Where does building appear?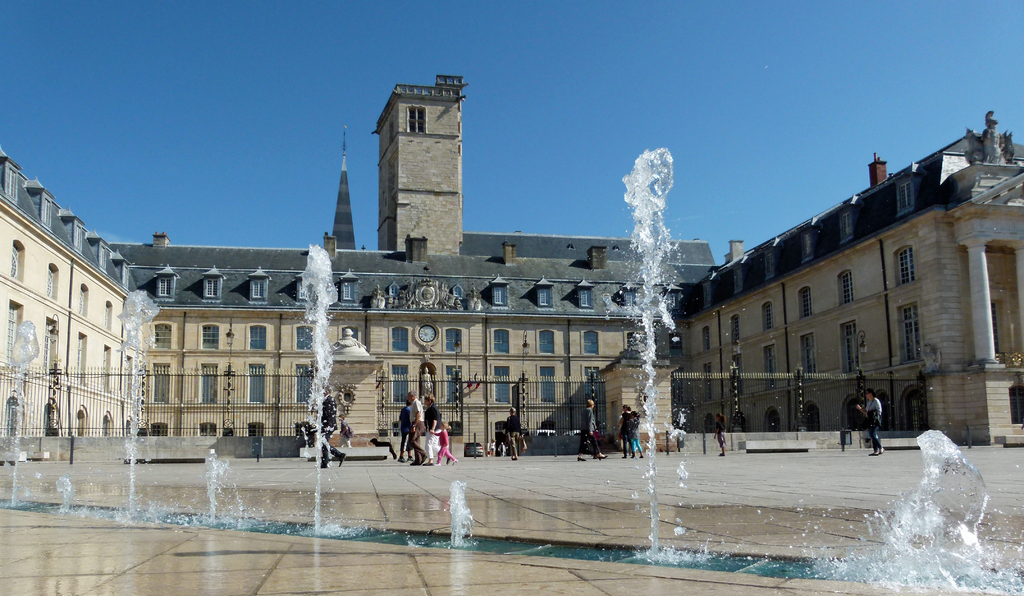
Appears at <region>0, 65, 1021, 479</region>.
